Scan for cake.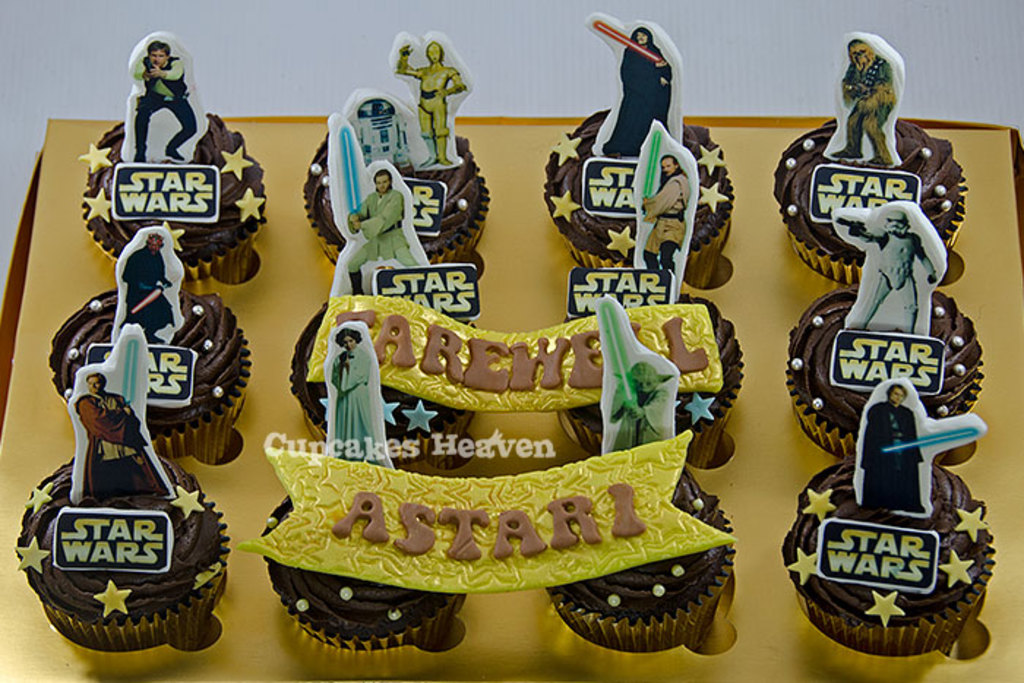
Scan result: [left=549, top=465, right=737, bottom=654].
